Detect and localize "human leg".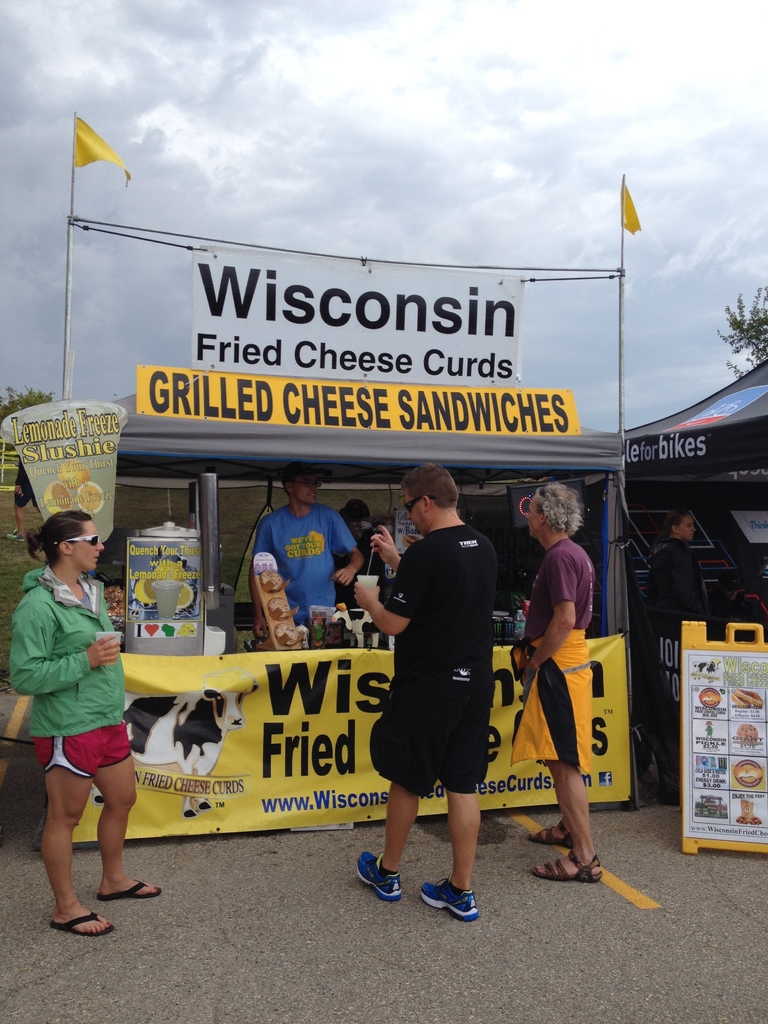
Localized at x1=360 y1=783 x2=424 y2=897.
